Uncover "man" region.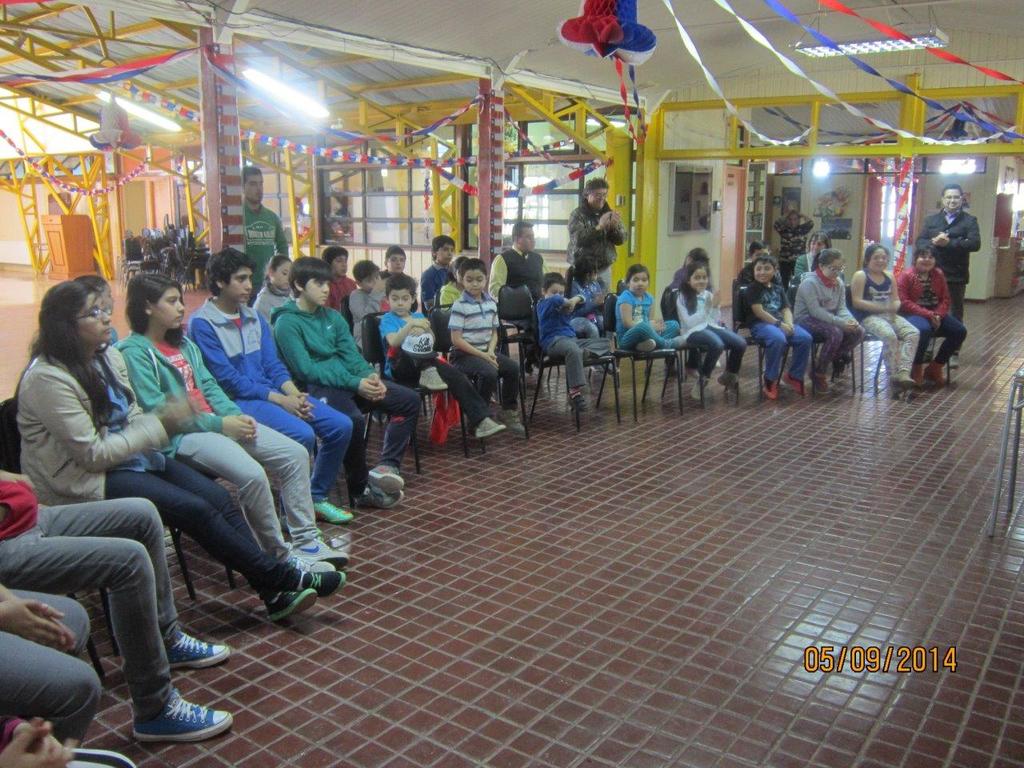
Uncovered: region(914, 181, 981, 371).
